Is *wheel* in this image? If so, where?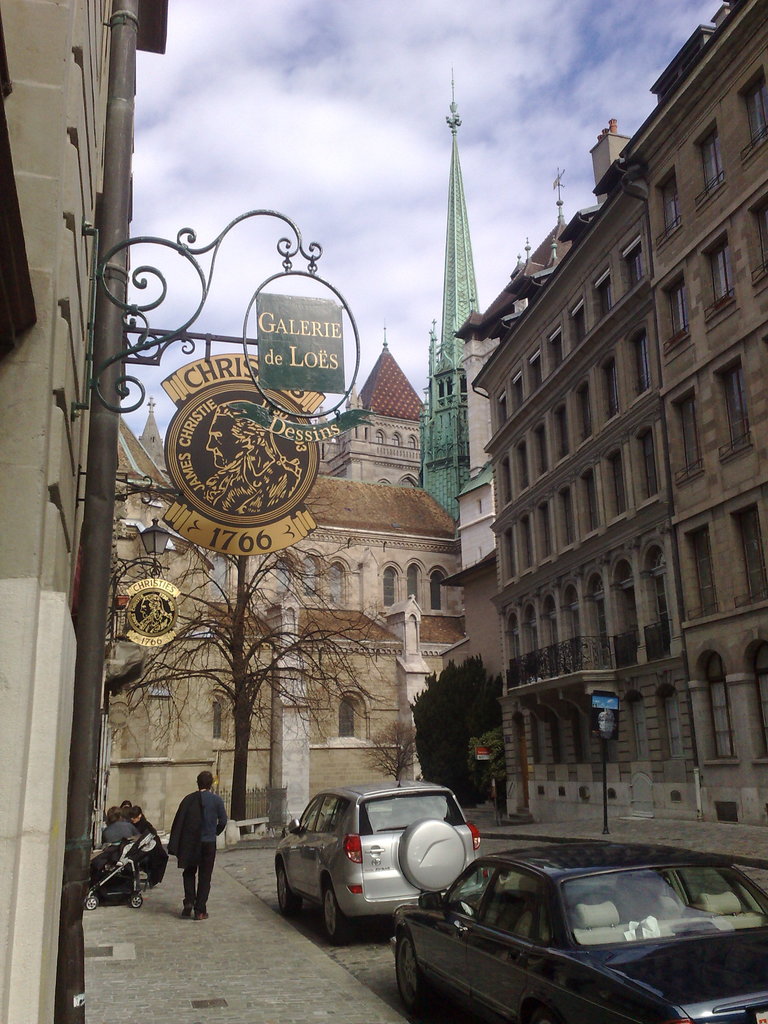
Yes, at bbox=[86, 889, 100, 912].
